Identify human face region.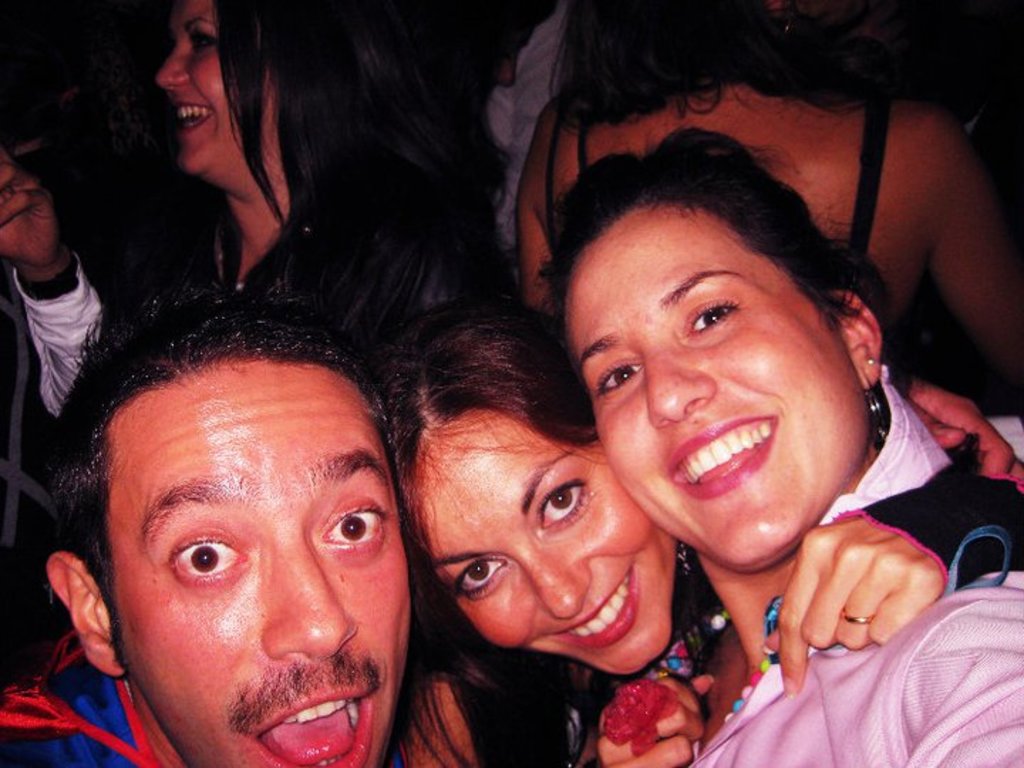
Region: crop(158, 0, 277, 174).
